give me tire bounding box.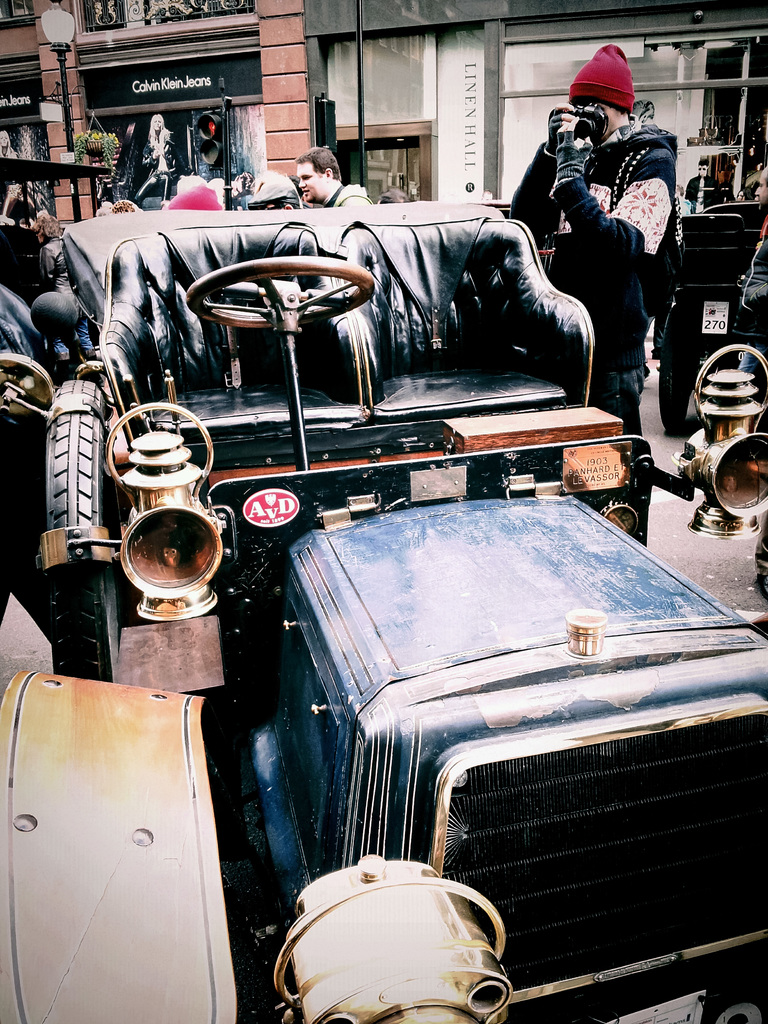
646,300,709,440.
